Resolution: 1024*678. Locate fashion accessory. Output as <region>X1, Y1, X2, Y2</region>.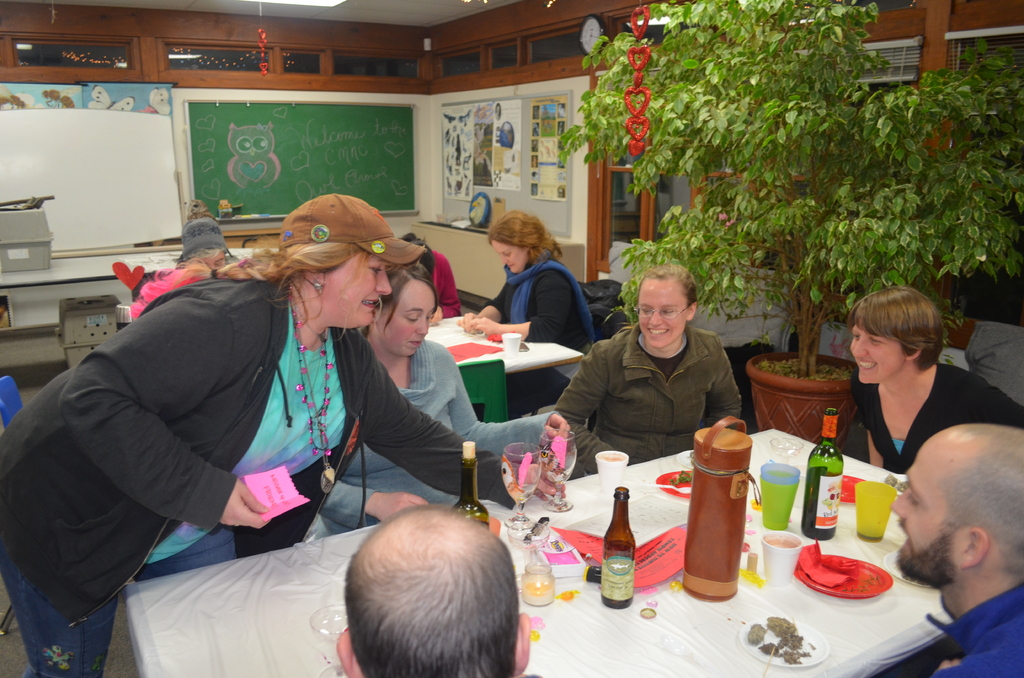
<region>209, 264, 216, 280</region>.
